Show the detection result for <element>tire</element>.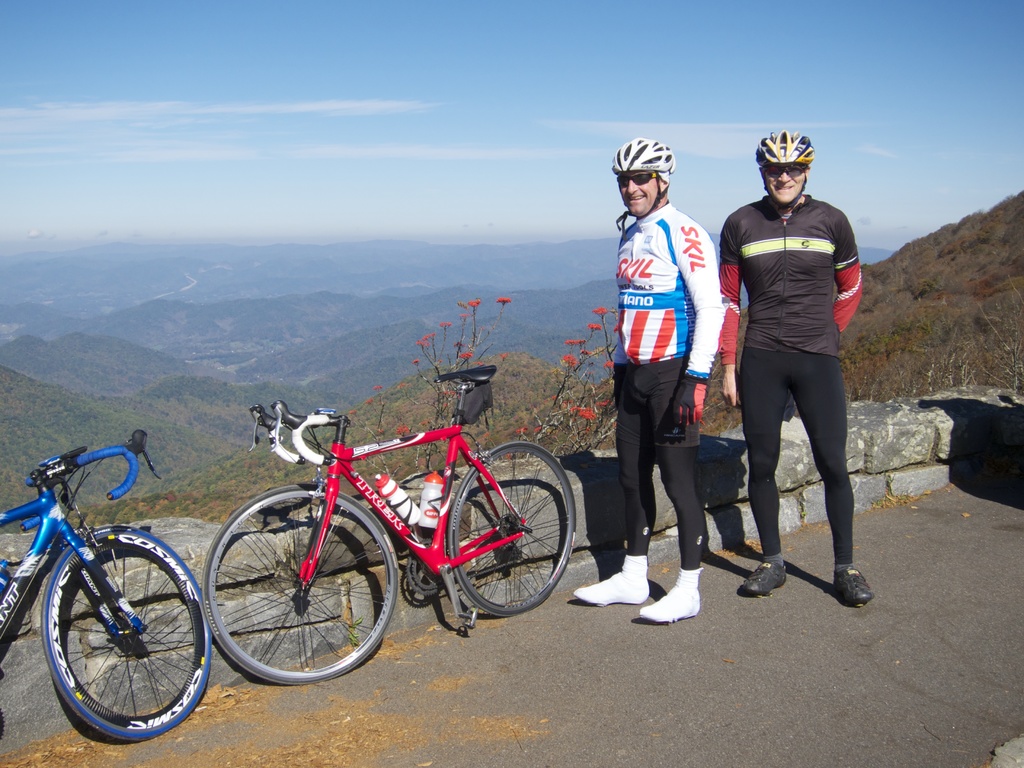
42 526 211 739.
